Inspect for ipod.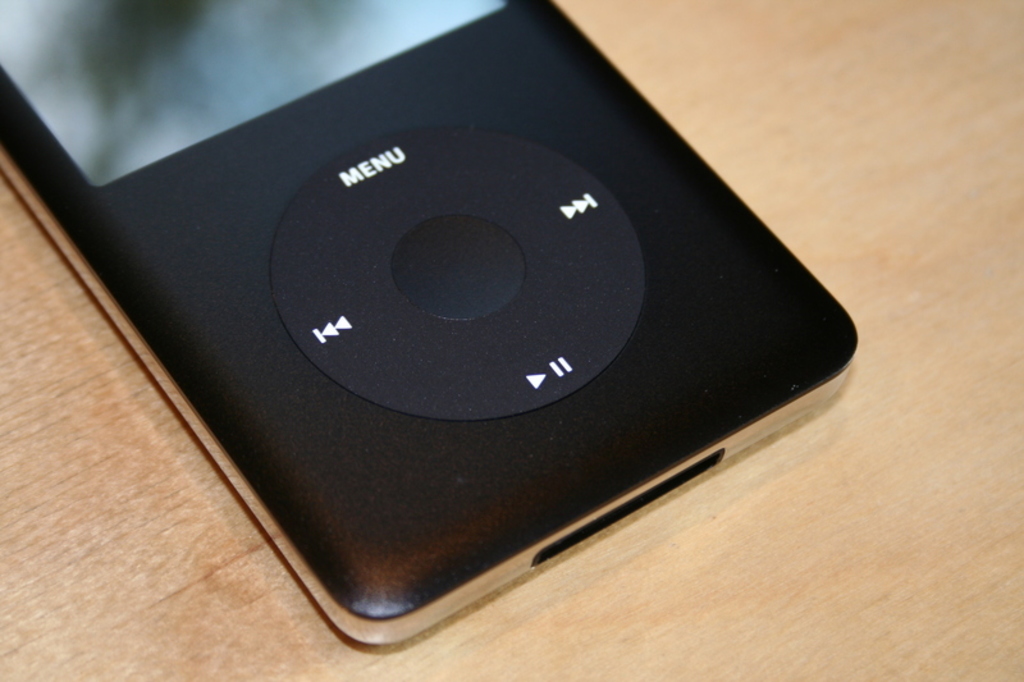
Inspection: BBox(0, 0, 858, 644).
